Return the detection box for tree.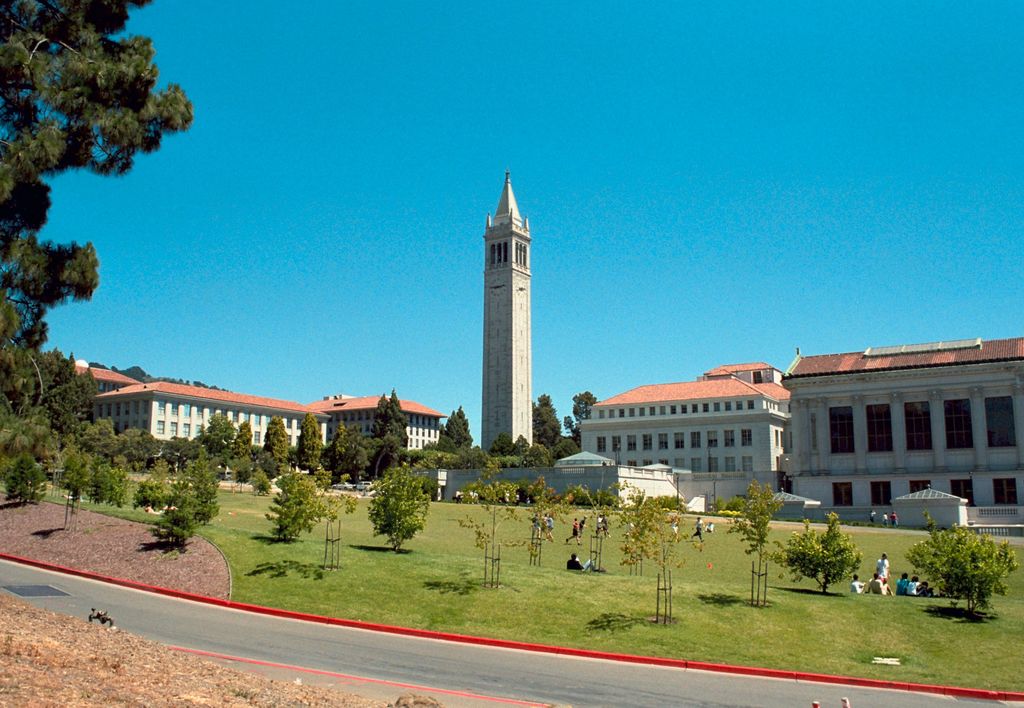
<region>184, 431, 215, 466</region>.
